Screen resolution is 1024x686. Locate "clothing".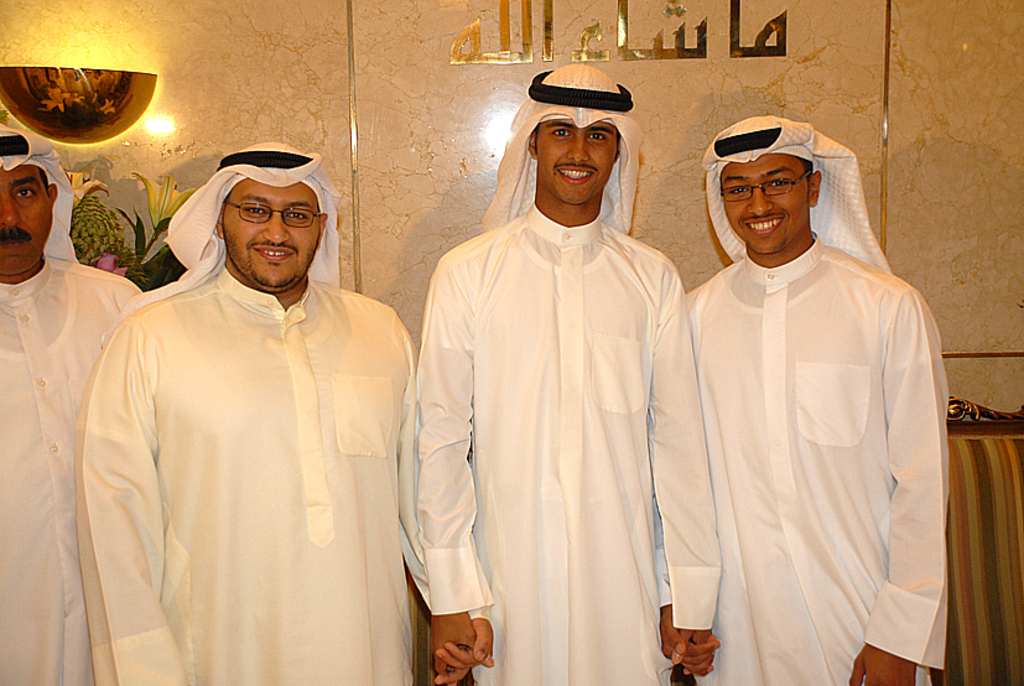
(676, 186, 956, 672).
